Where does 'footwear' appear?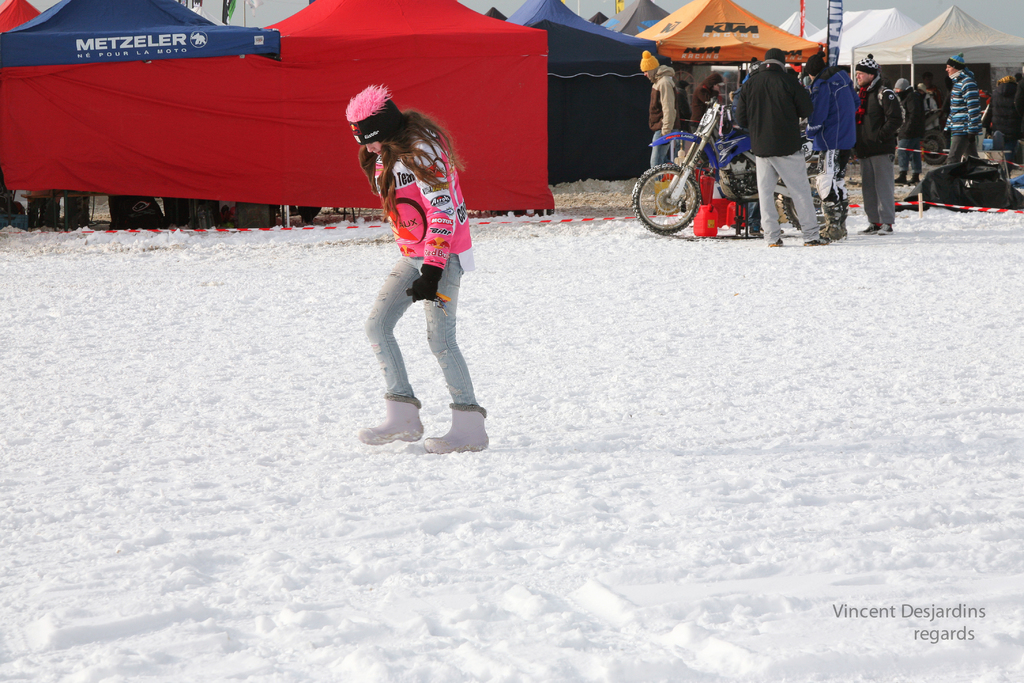
Appears at [873,220,890,236].
